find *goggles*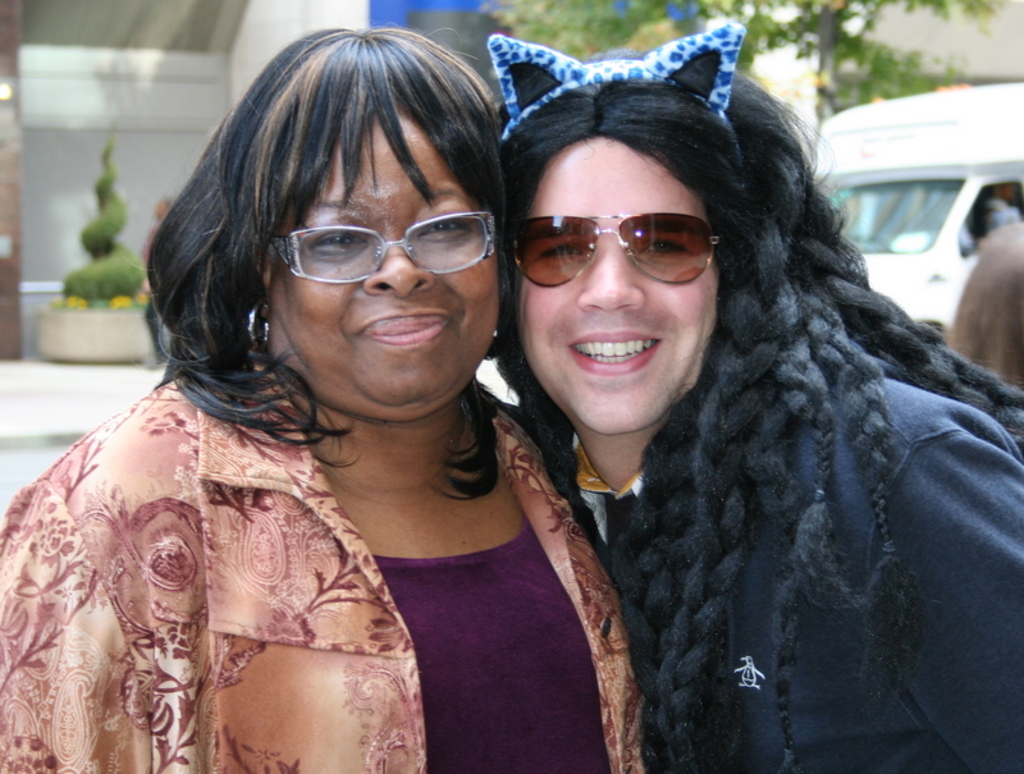
box(518, 187, 744, 279)
